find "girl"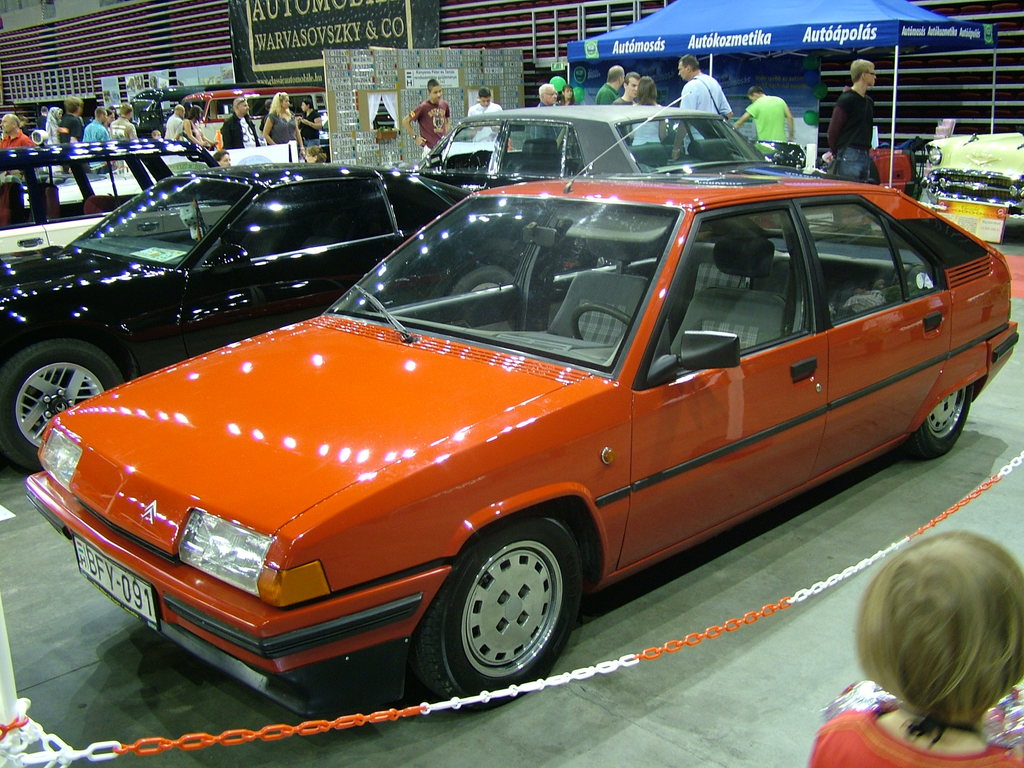
292 94 321 149
